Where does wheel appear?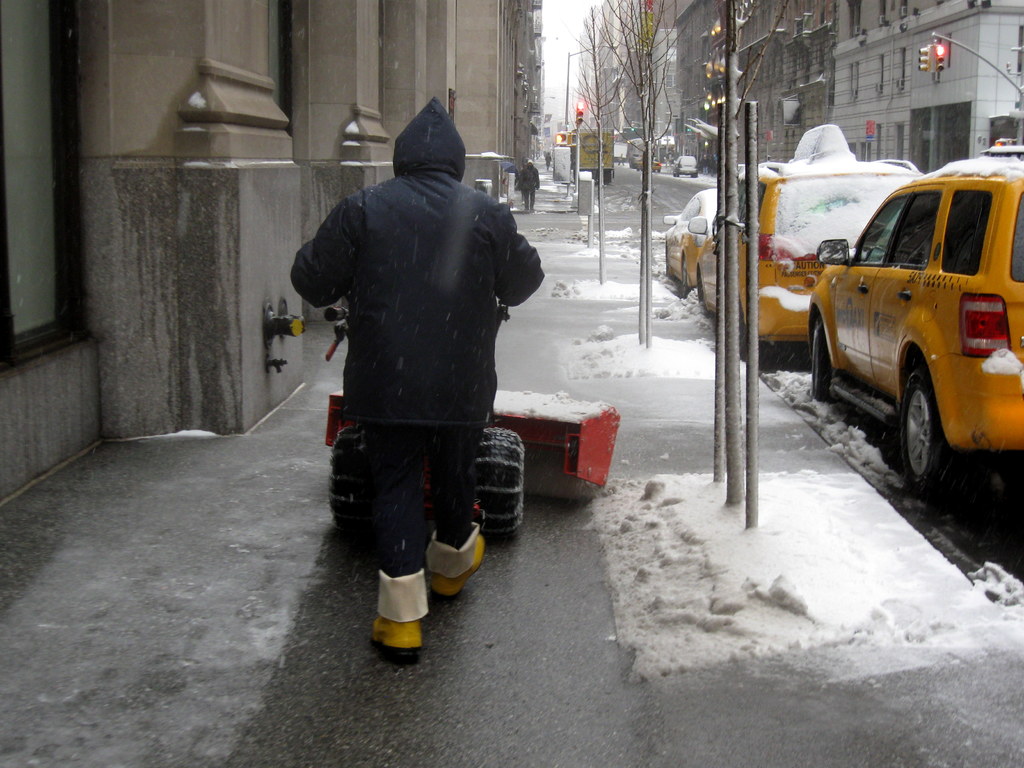
Appears at 473/422/522/545.
